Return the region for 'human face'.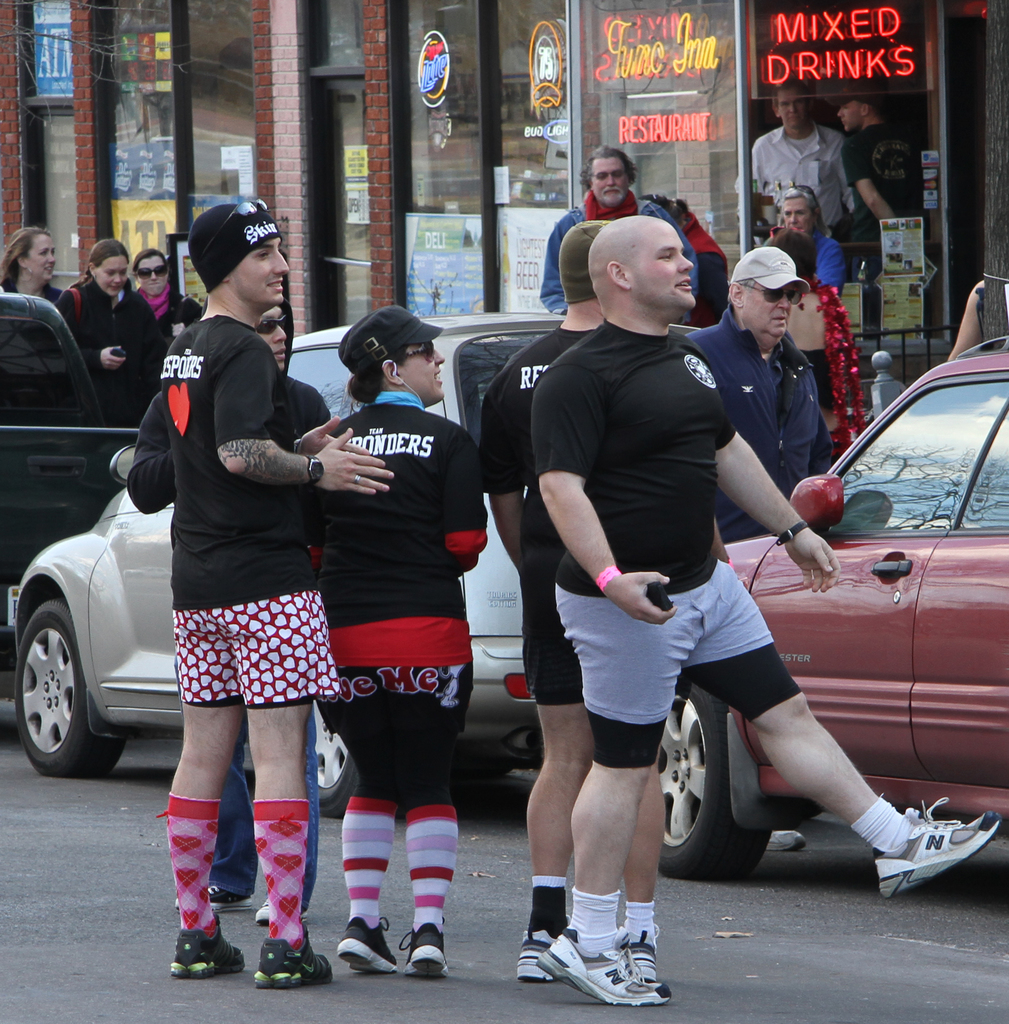
(left=93, top=248, right=127, bottom=295).
